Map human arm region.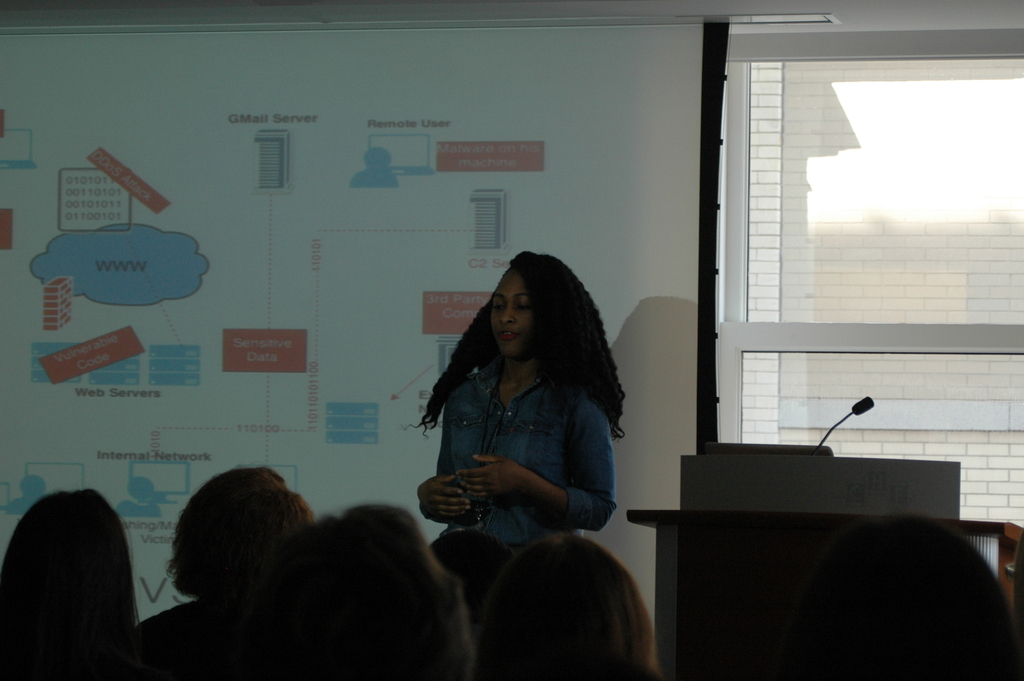
Mapped to region(419, 386, 470, 530).
